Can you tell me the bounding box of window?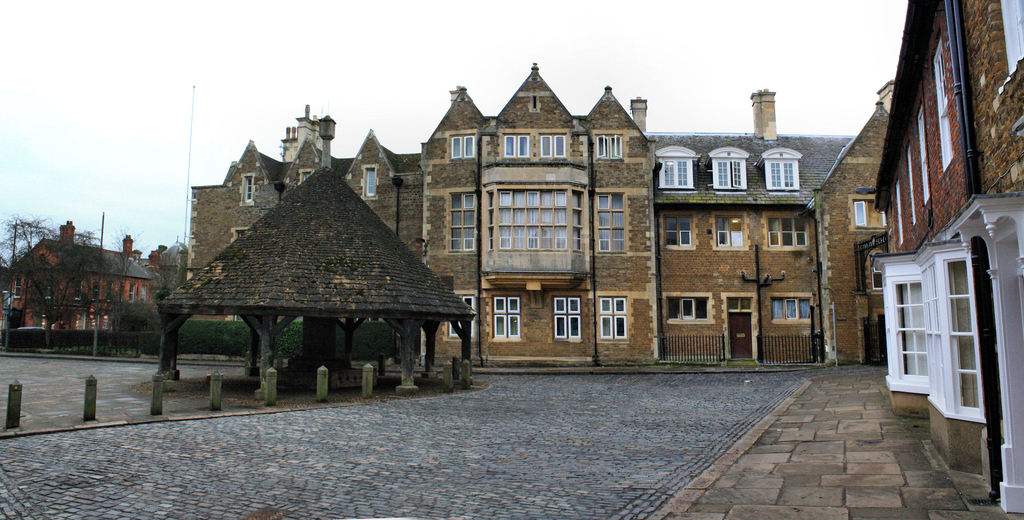
[93, 281, 104, 298].
